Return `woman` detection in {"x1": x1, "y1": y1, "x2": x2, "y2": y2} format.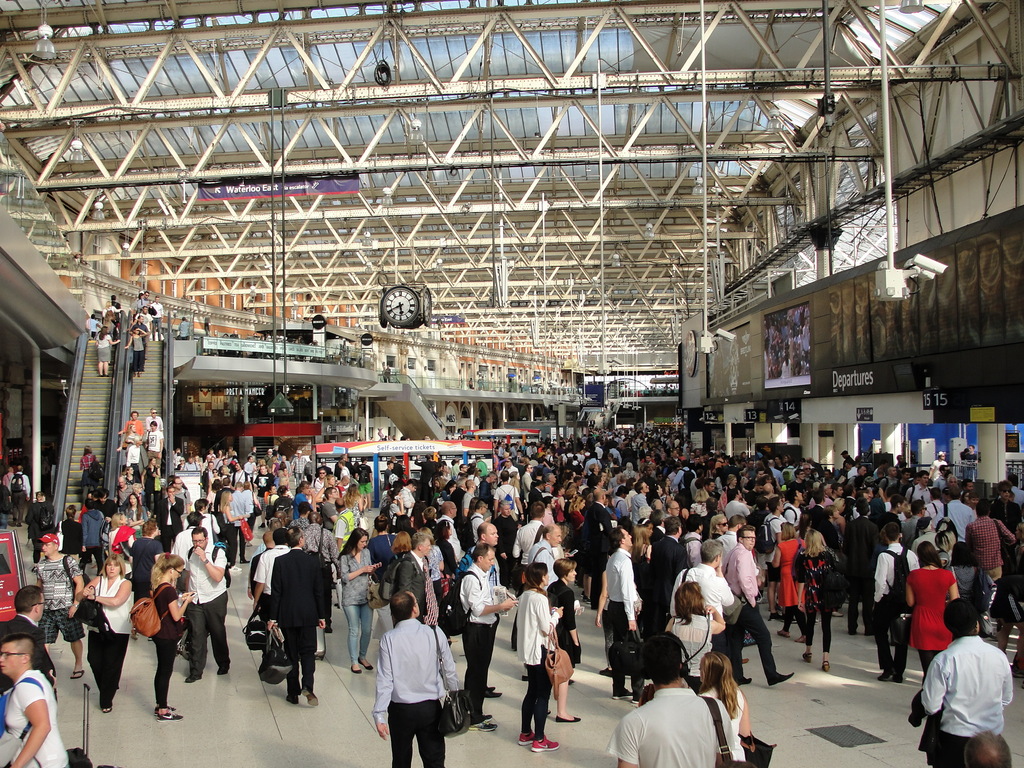
{"x1": 667, "y1": 580, "x2": 724, "y2": 691}.
